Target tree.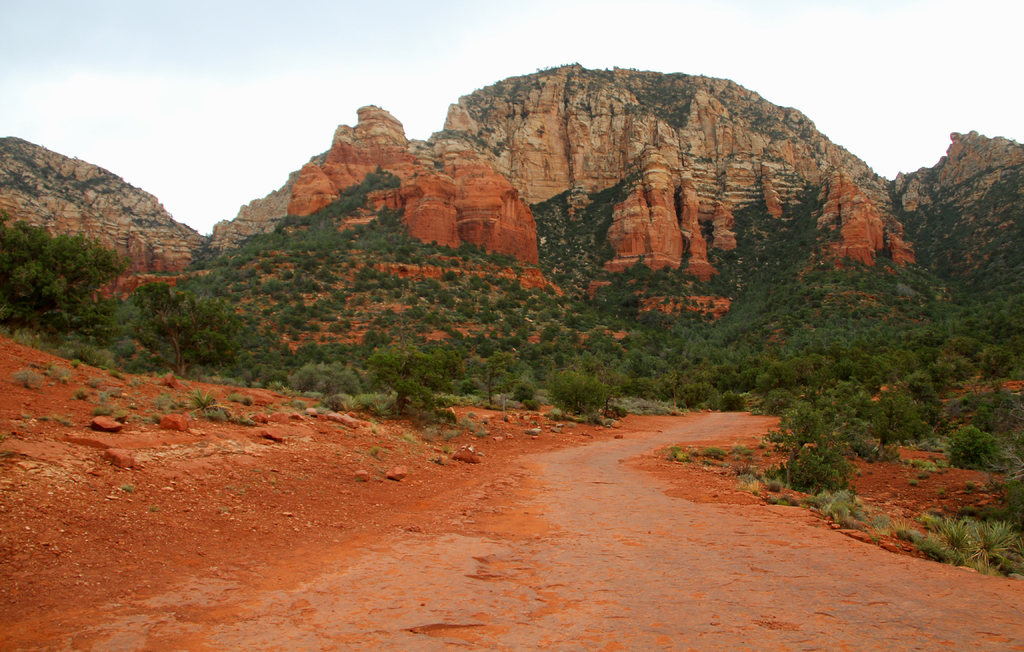
Target region: (938,425,997,475).
